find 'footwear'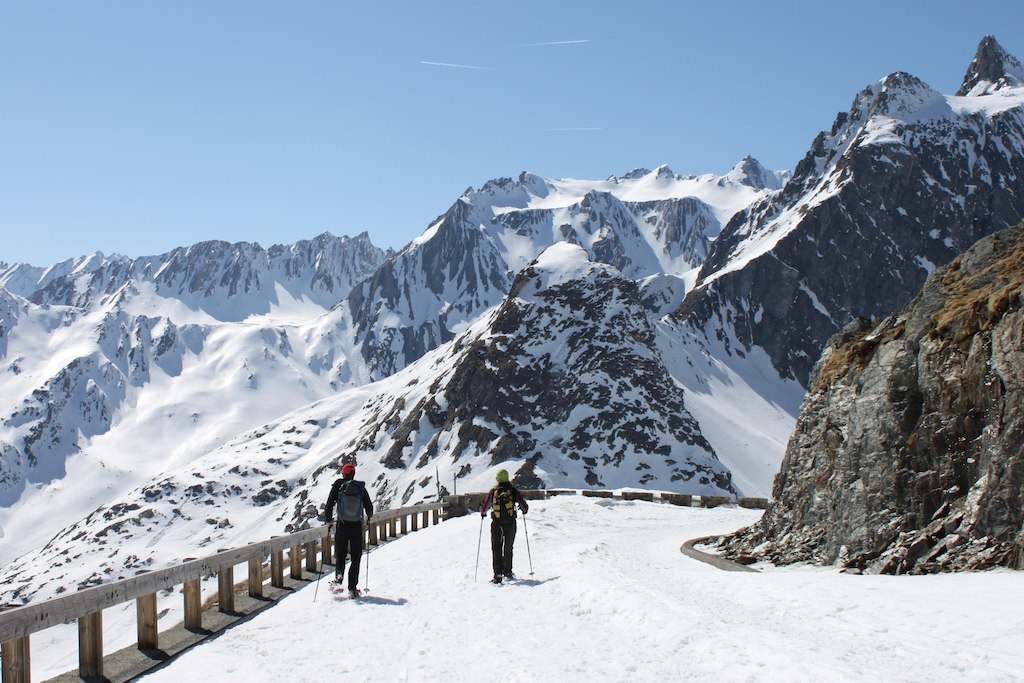
<region>485, 570, 501, 583</region>
